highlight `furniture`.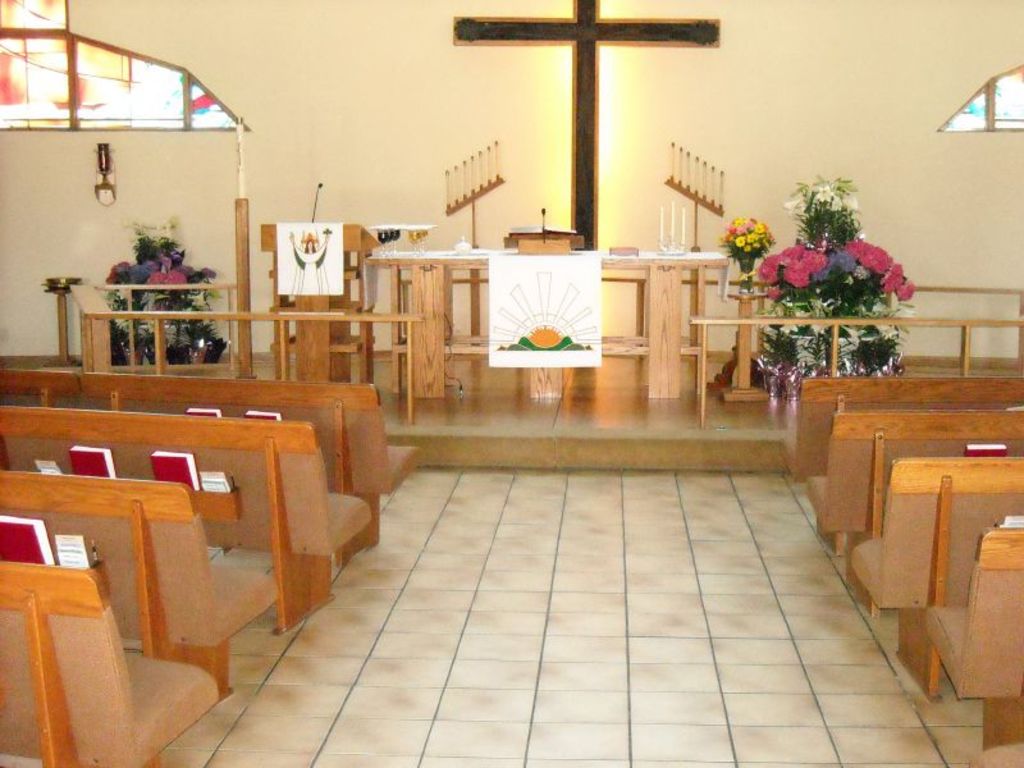
Highlighted region: box(81, 370, 421, 566).
